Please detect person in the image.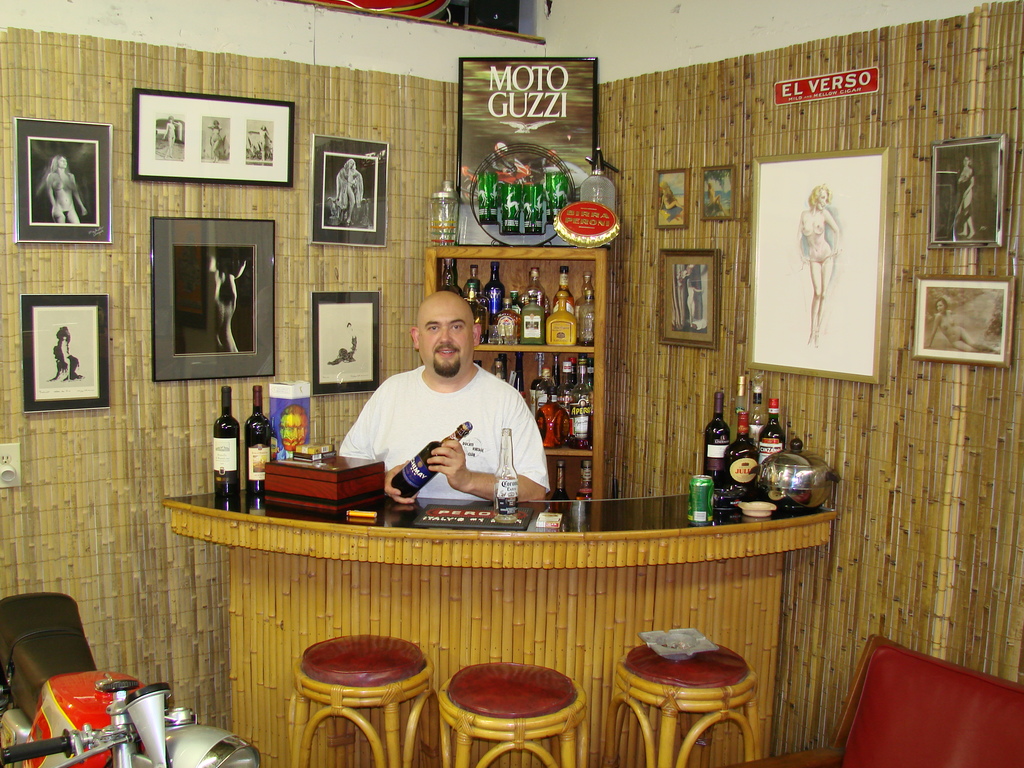
(left=928, top=294, right=990, bottom=357).
